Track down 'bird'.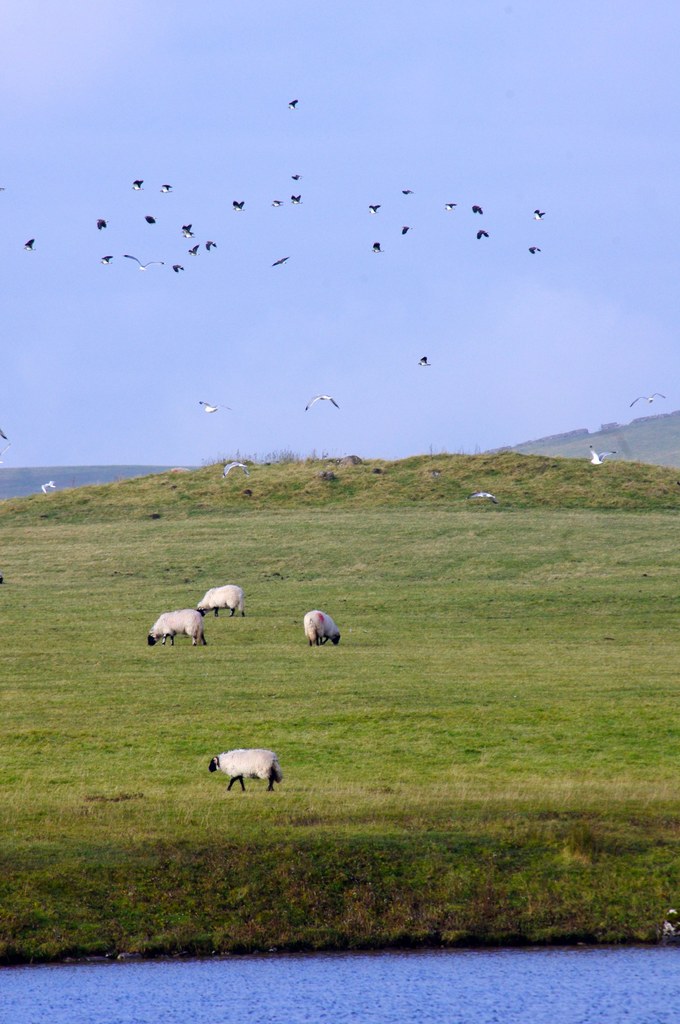
Tracked to region(629, 394, 669, 410).
